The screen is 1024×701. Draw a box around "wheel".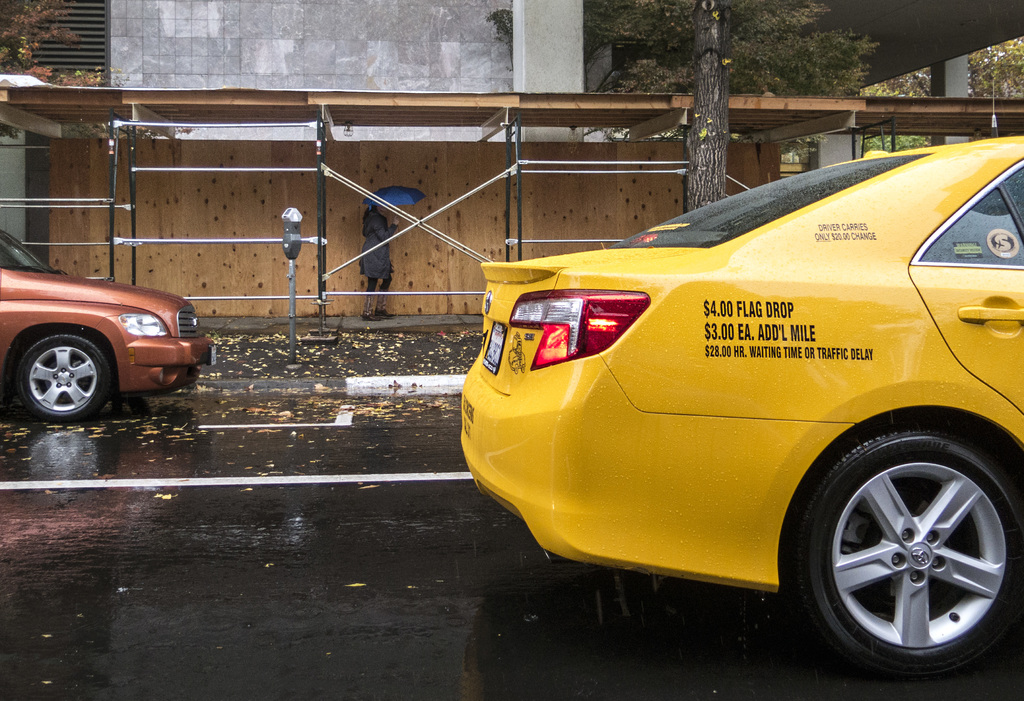
(x1=15, y1=334, x2=111, y2=426).
